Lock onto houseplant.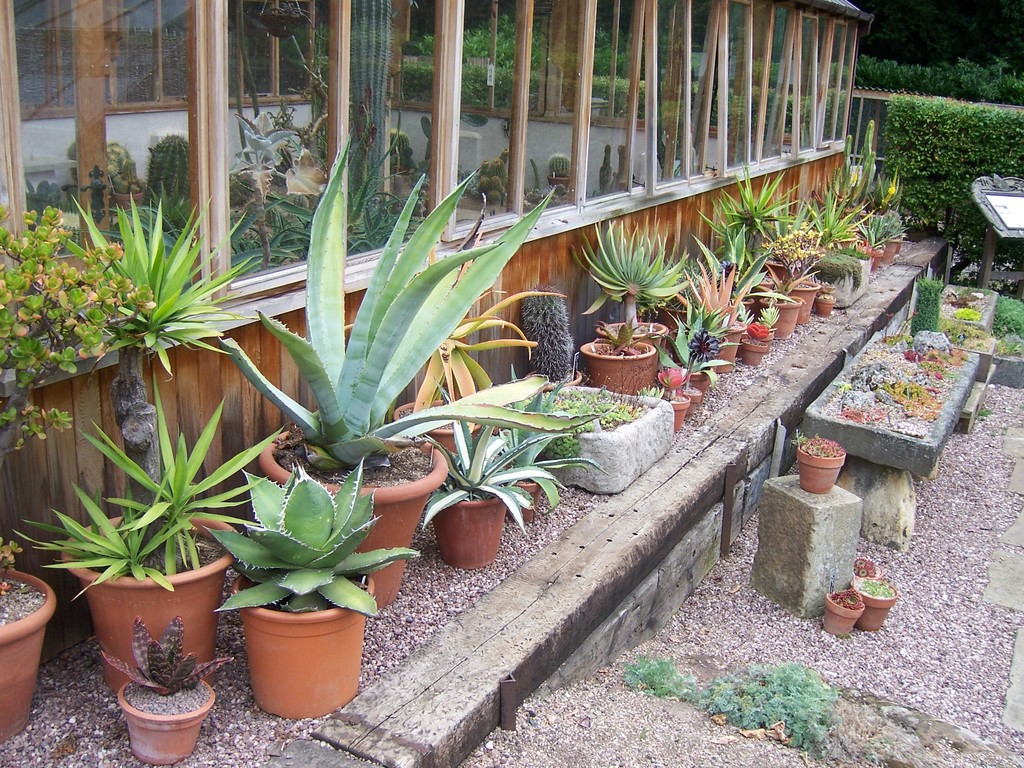
Locked: crop(859, 223, 888, 267).
